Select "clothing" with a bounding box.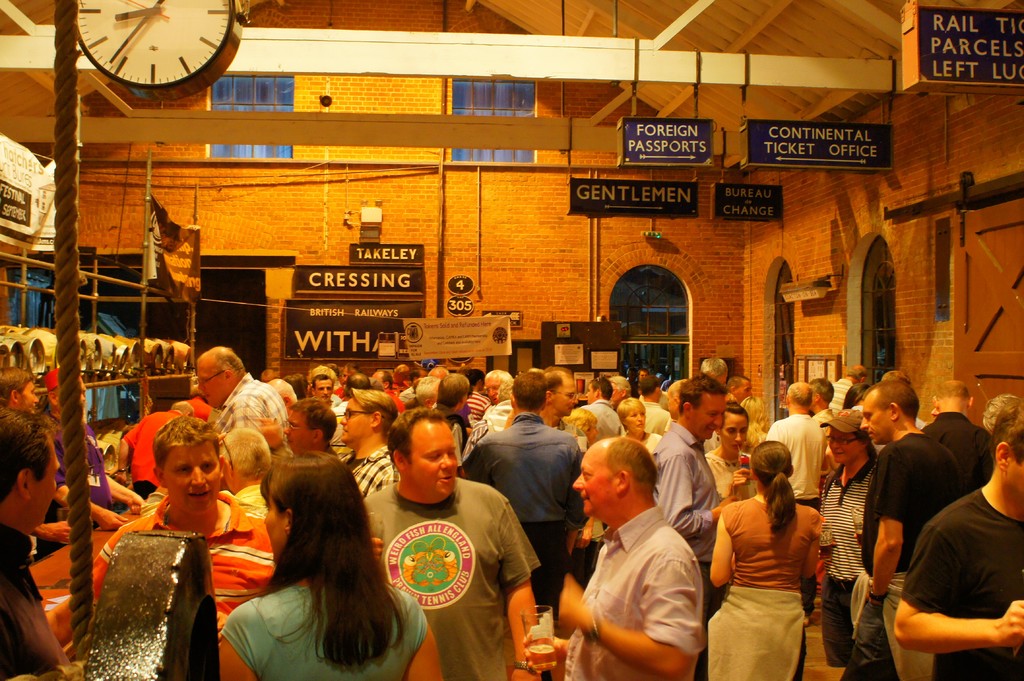
detection(122, 406, 179, 495).
